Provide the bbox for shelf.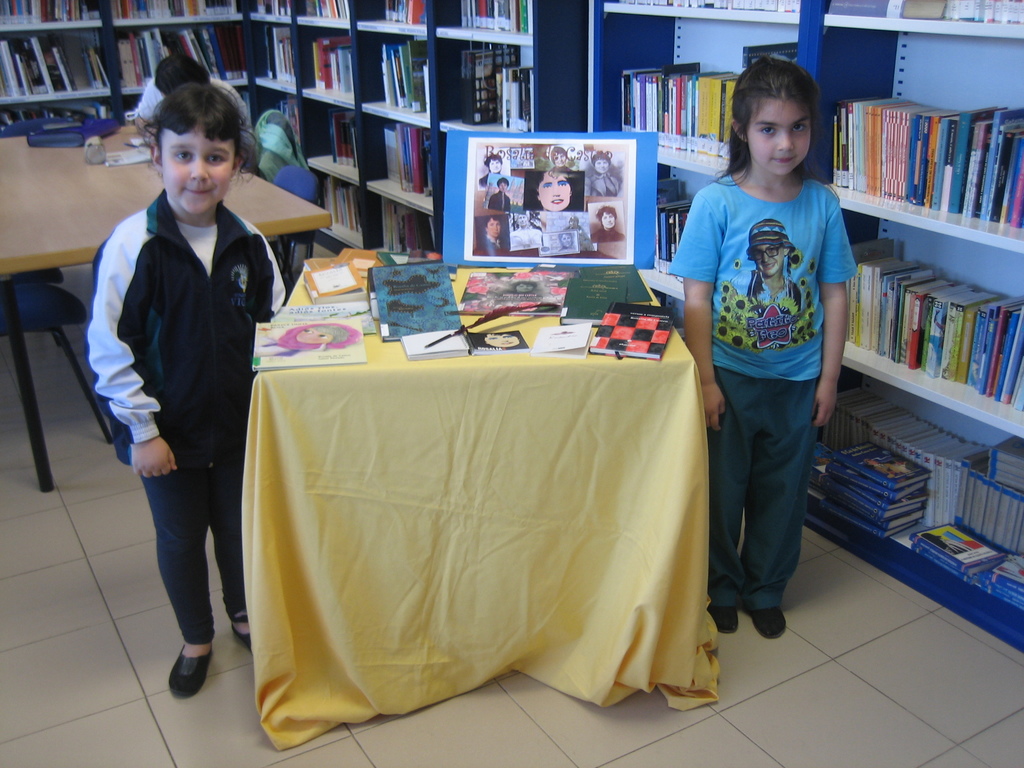
351,0,431,40.
